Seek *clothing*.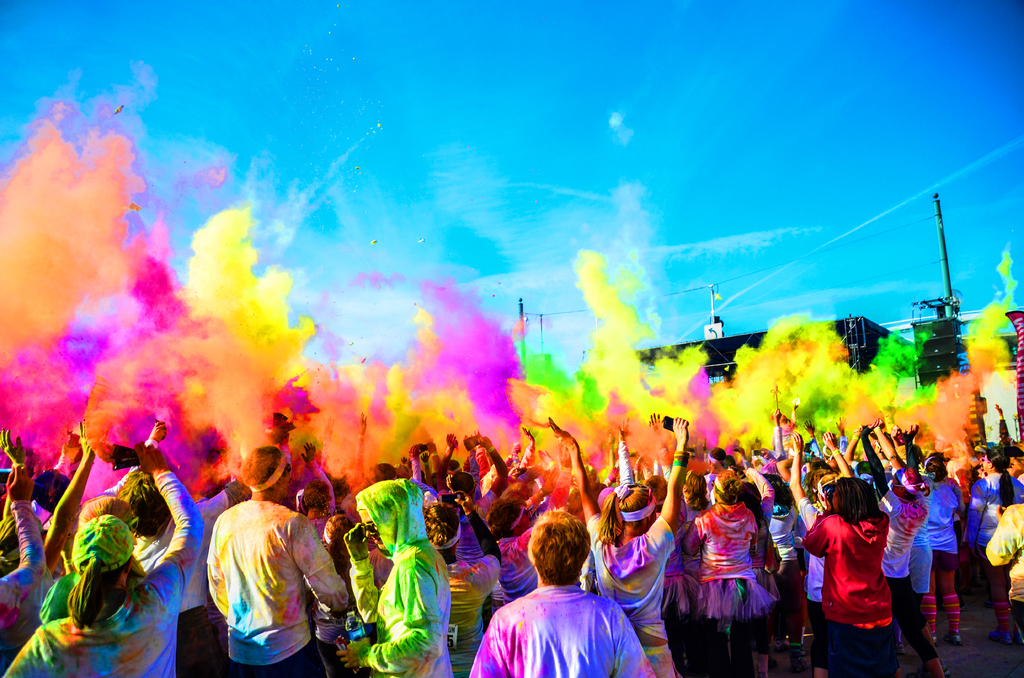
x1=0, y1=471, x2=204, y2=676.
